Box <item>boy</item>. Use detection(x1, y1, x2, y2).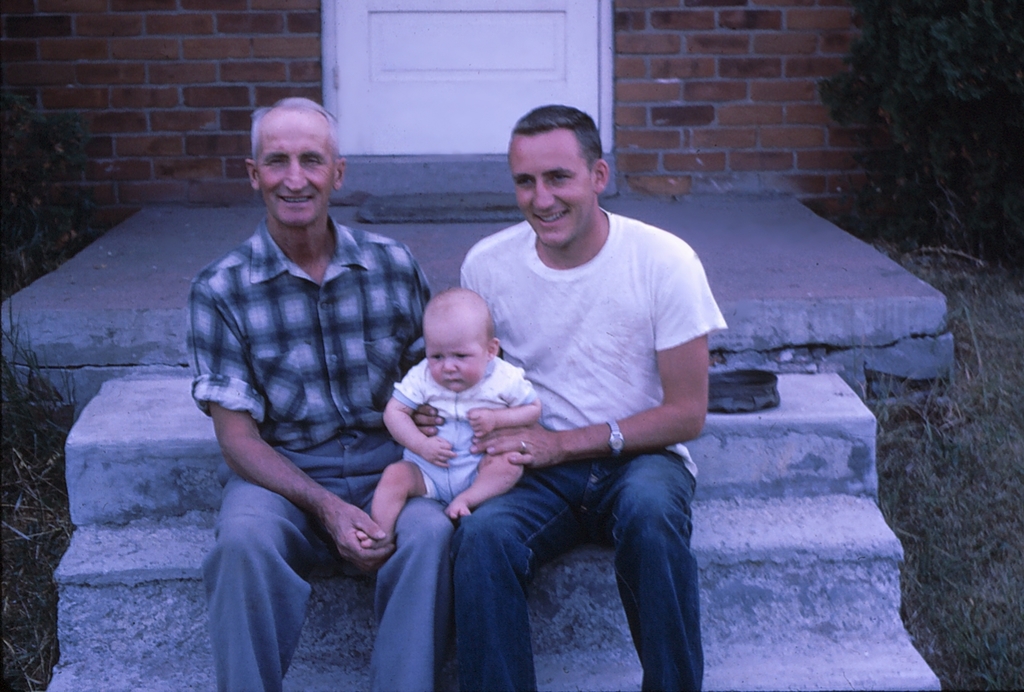
detection(355, 281, 540, 546).
